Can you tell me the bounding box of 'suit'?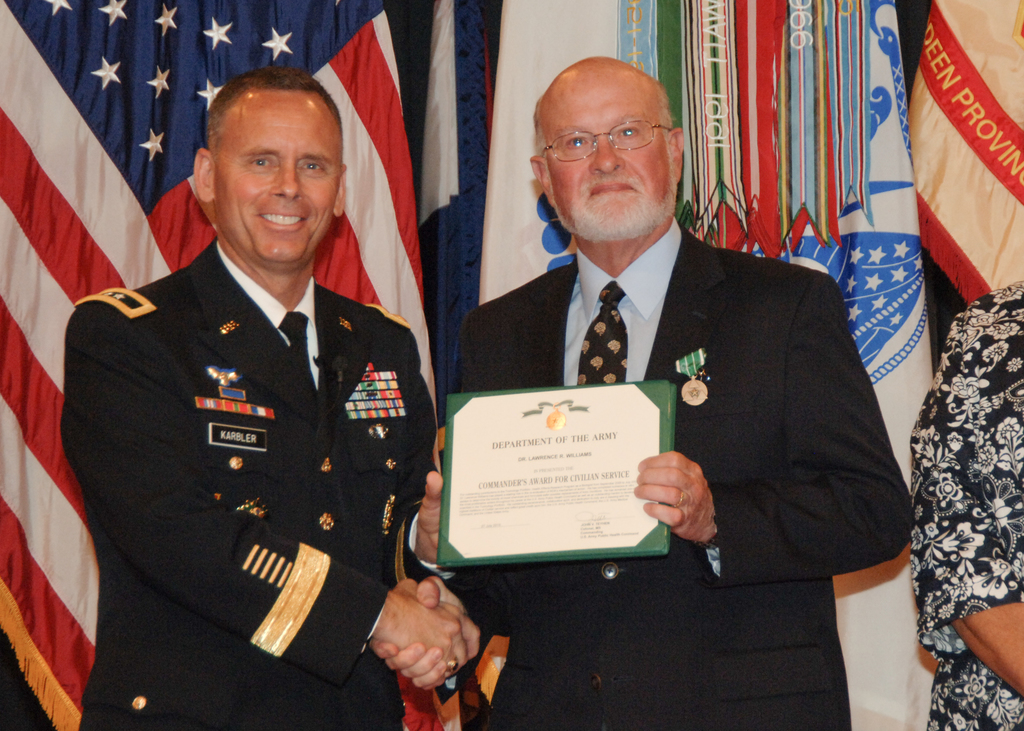
[left=456, top=160, right=910, bottom=677].
